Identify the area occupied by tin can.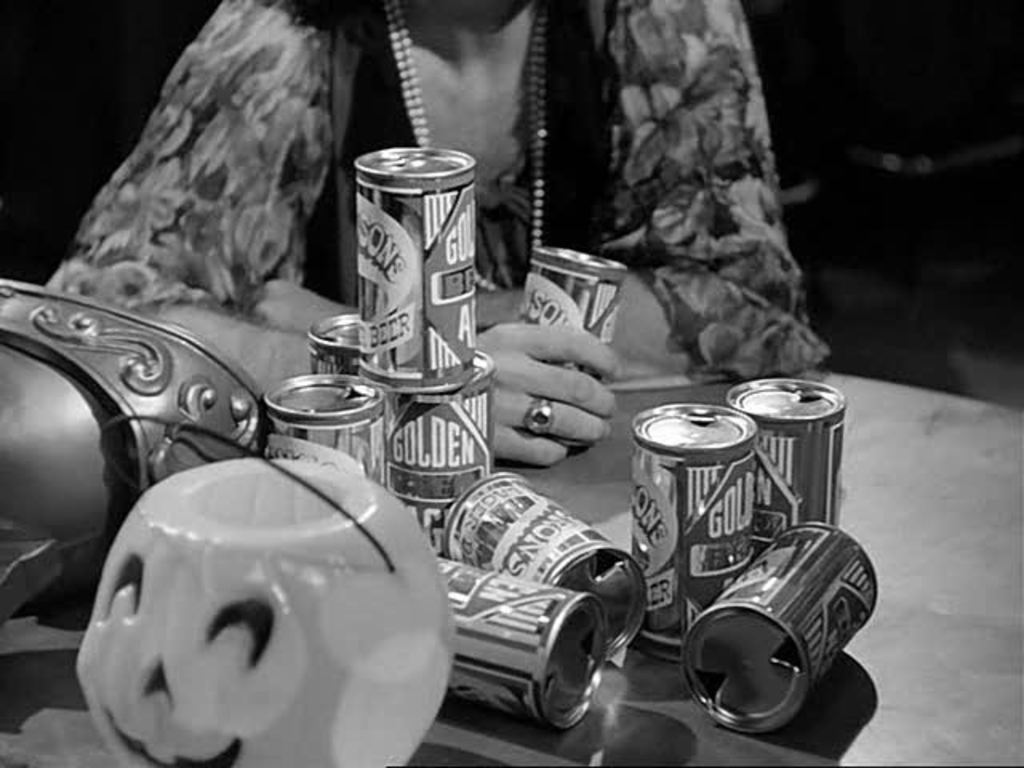
Area: BBox(304, 307, 368, 373).
